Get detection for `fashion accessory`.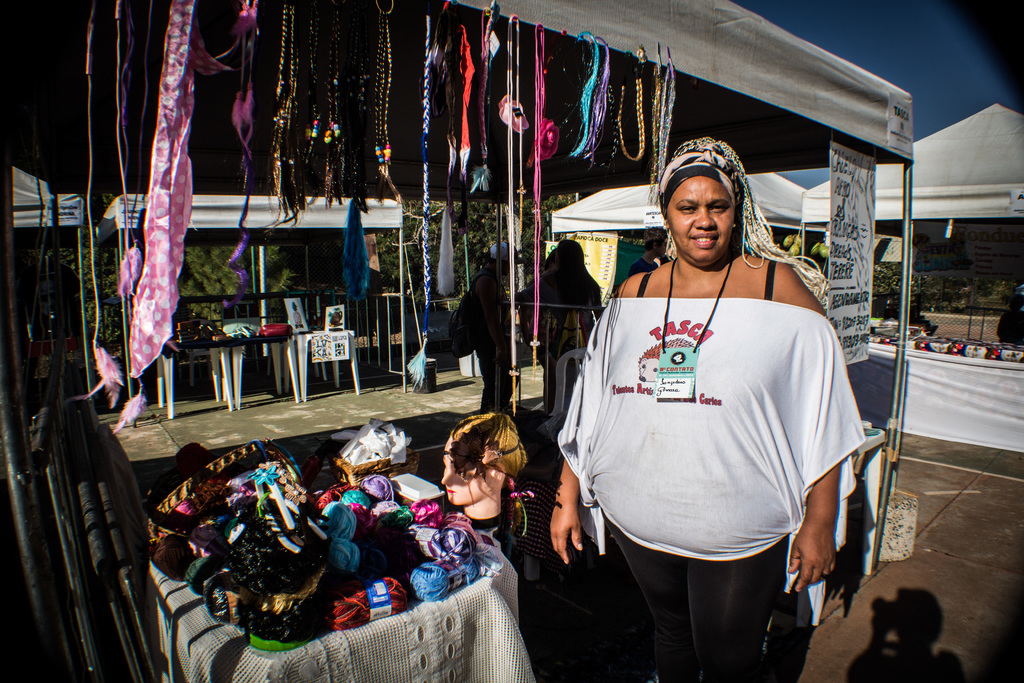
Detection: bbox=[235, 0, 330, 236].
